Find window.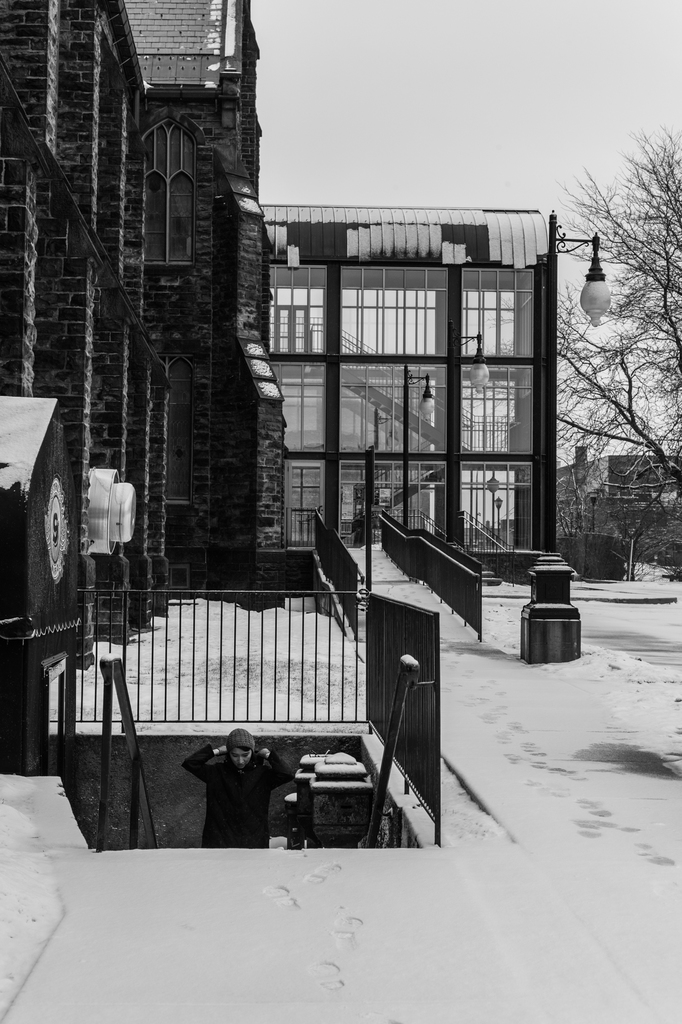
x1=339, y1=363, x2=449, y2=454.
